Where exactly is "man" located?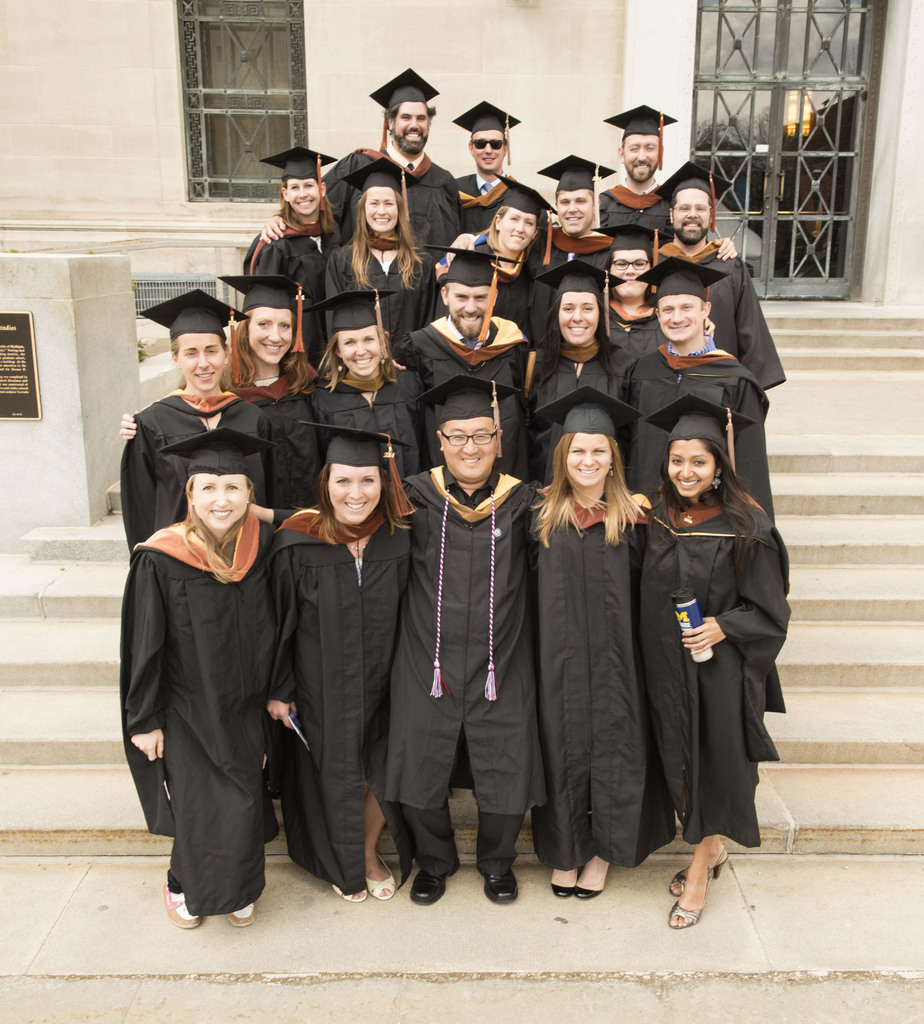
Its bounding box is 455 102 549 230.
